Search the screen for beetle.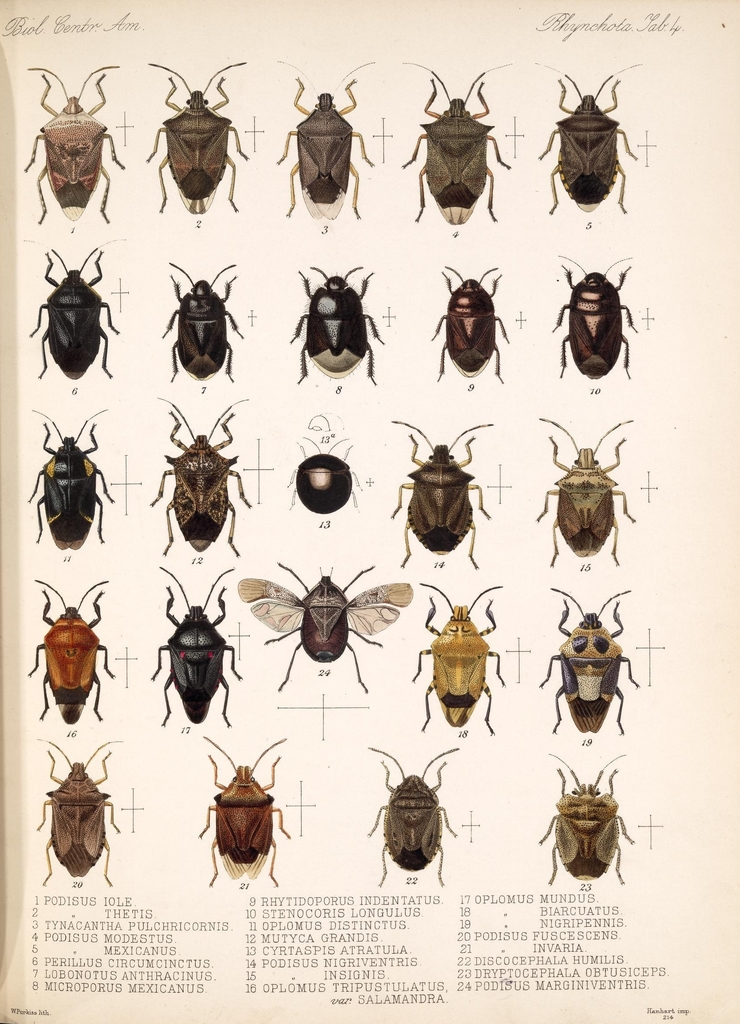
Found at rect(198, 738, 287, 888).
